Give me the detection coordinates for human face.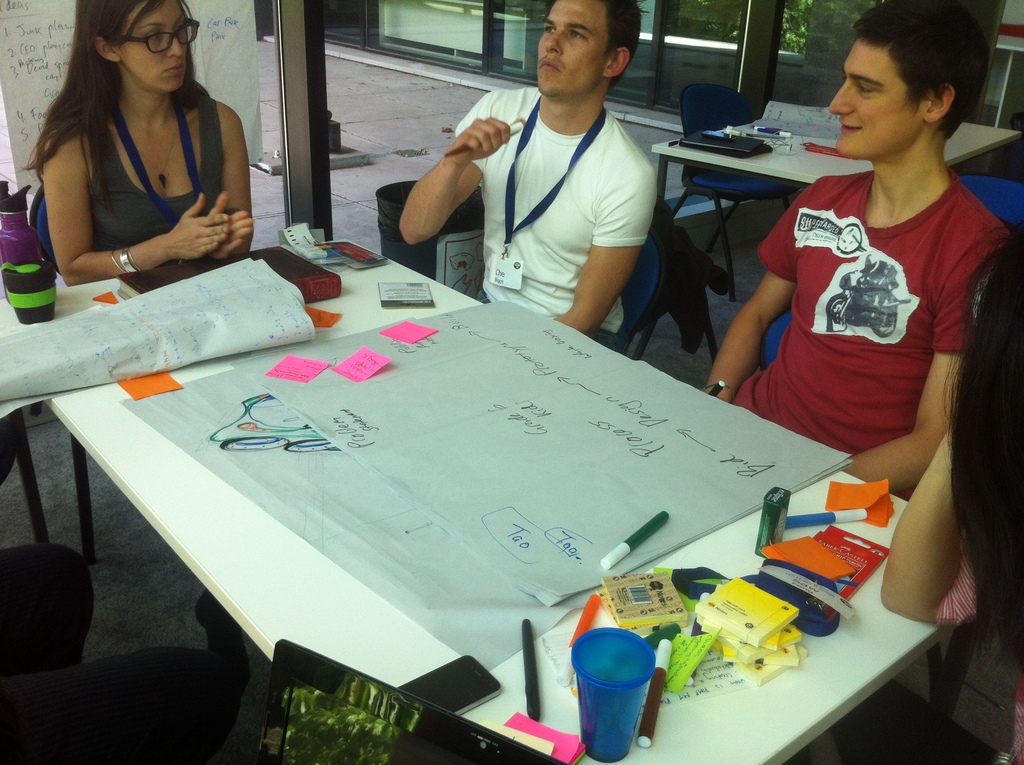
(x1=825, y1=39, x2=927, y2=160).
